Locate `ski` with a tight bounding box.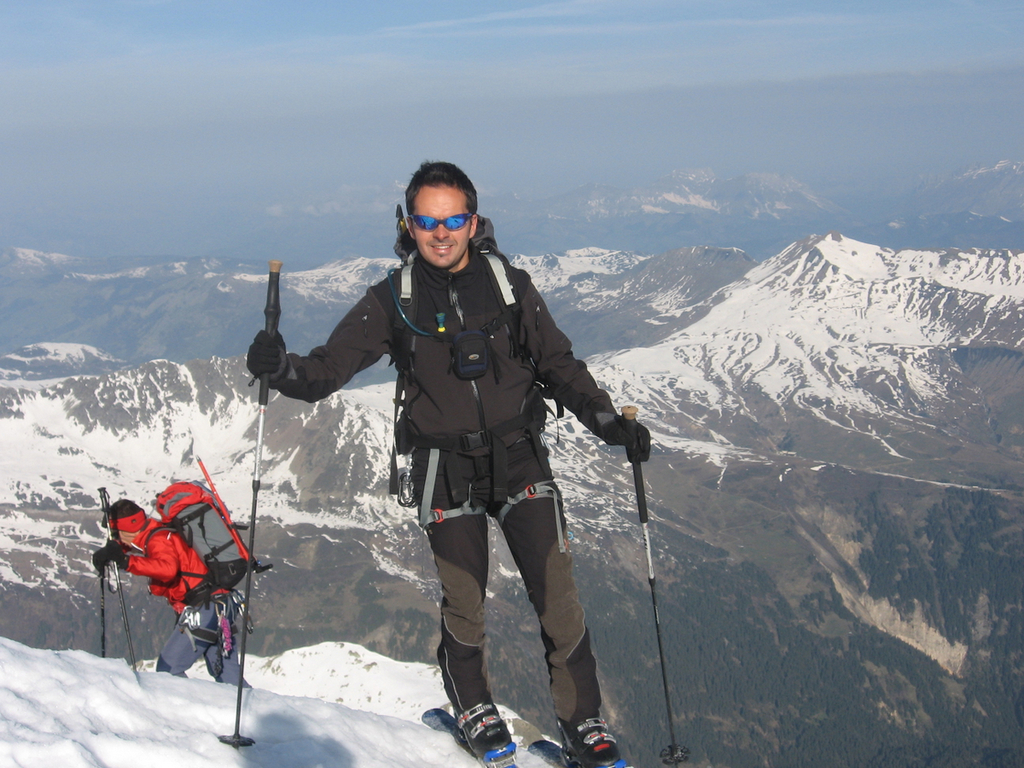
BBox(534, 736, 635, 765).
